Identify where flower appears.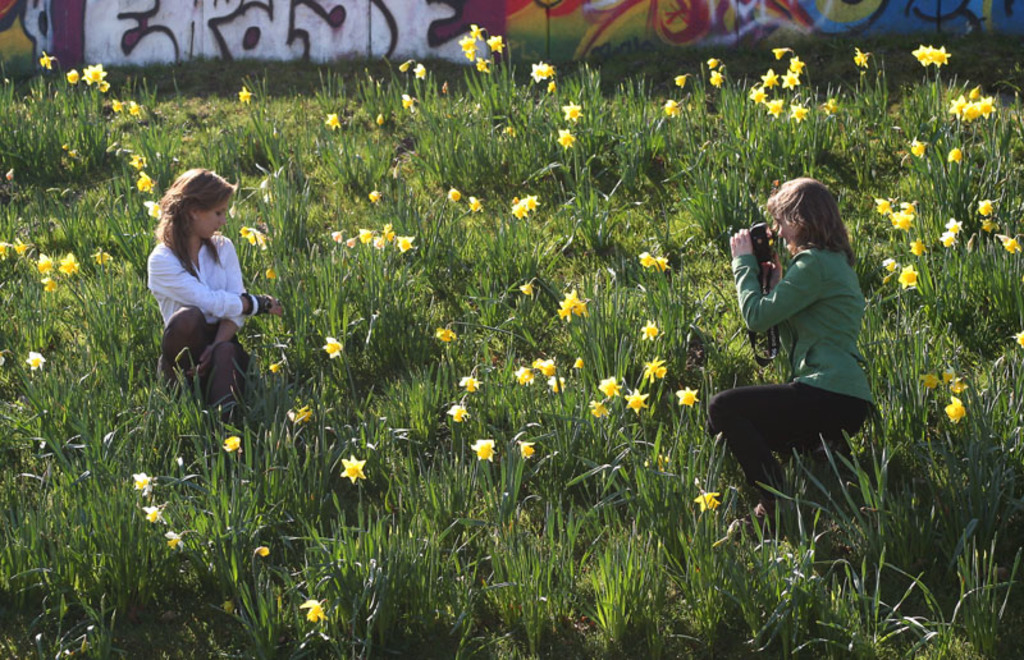
Appears at 317/330/342/357.
